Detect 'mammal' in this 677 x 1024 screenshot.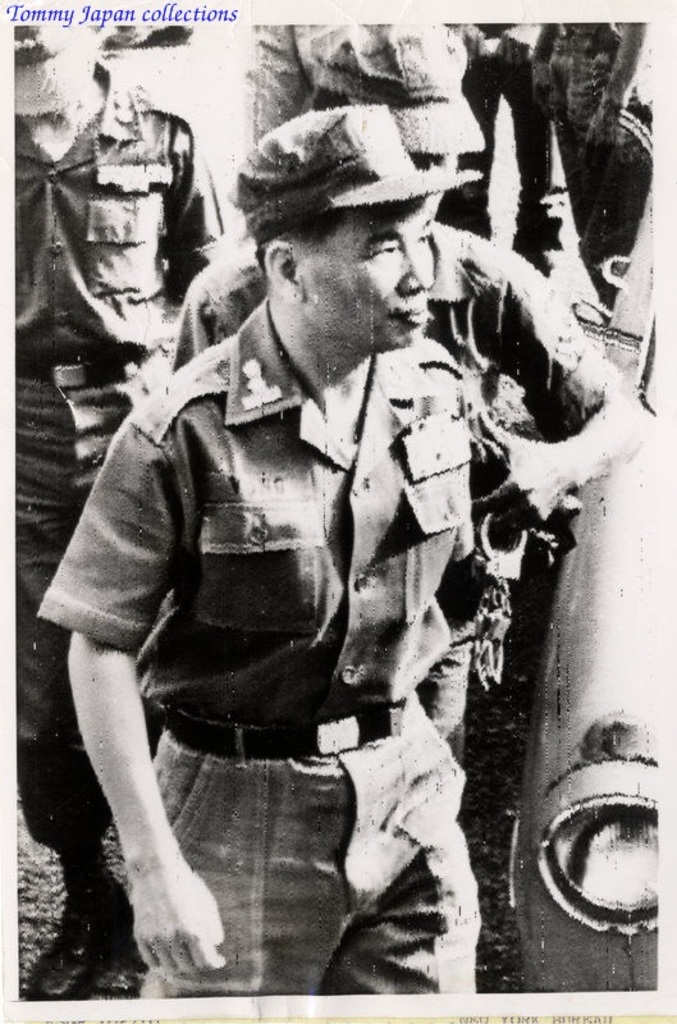
Detection: 31,106,472,998.
